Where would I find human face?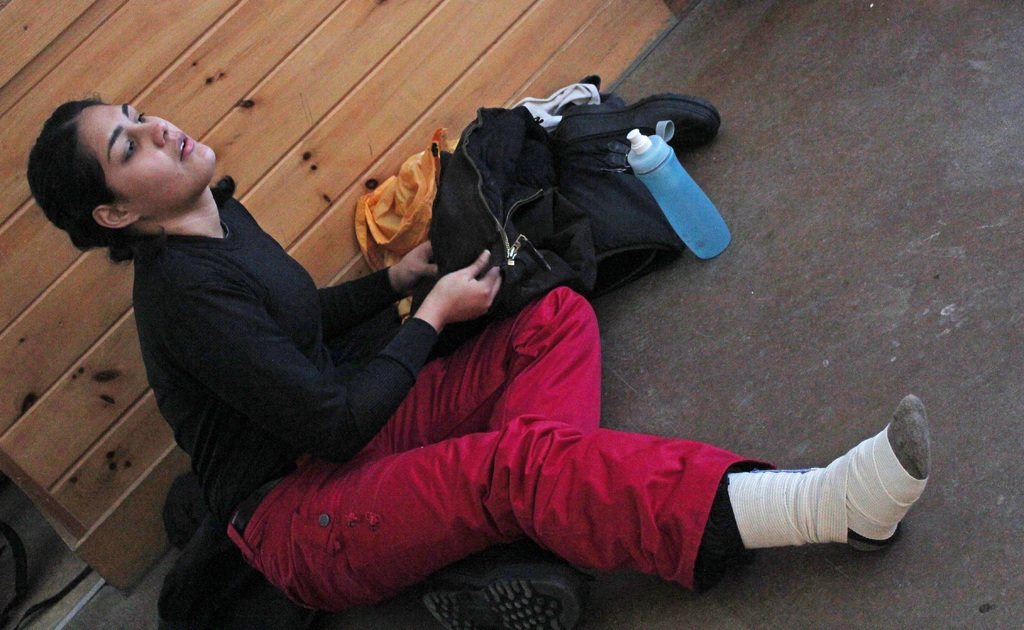
At 76, 99, 220, 211.
